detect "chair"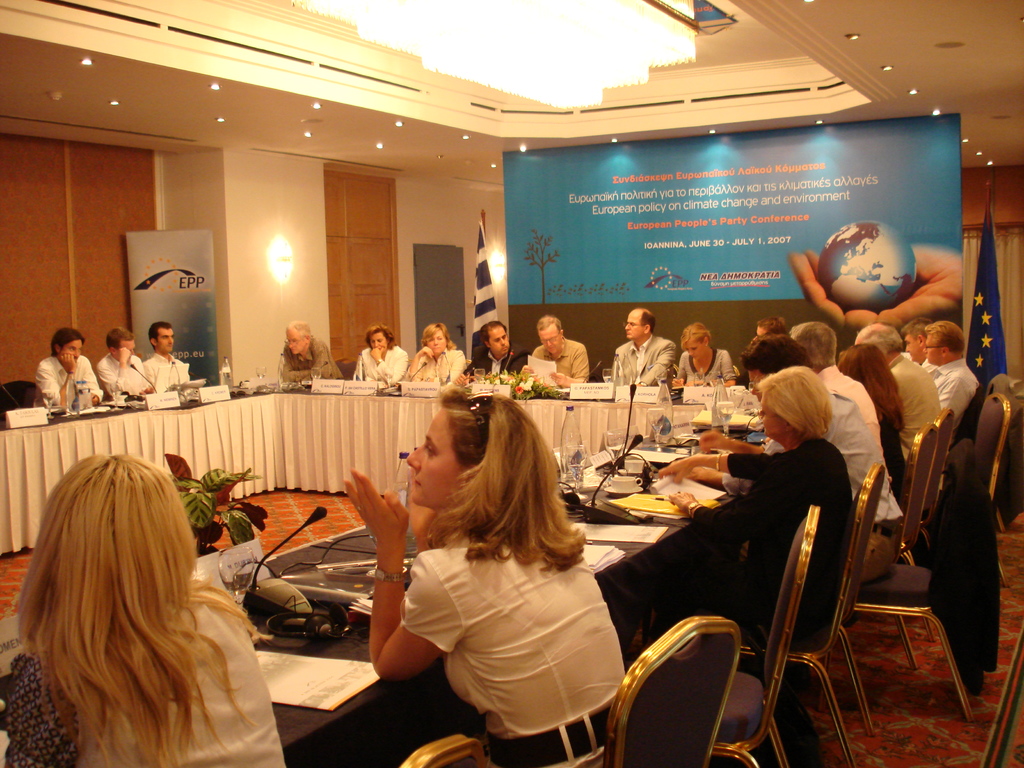
(564,614,746,767)
